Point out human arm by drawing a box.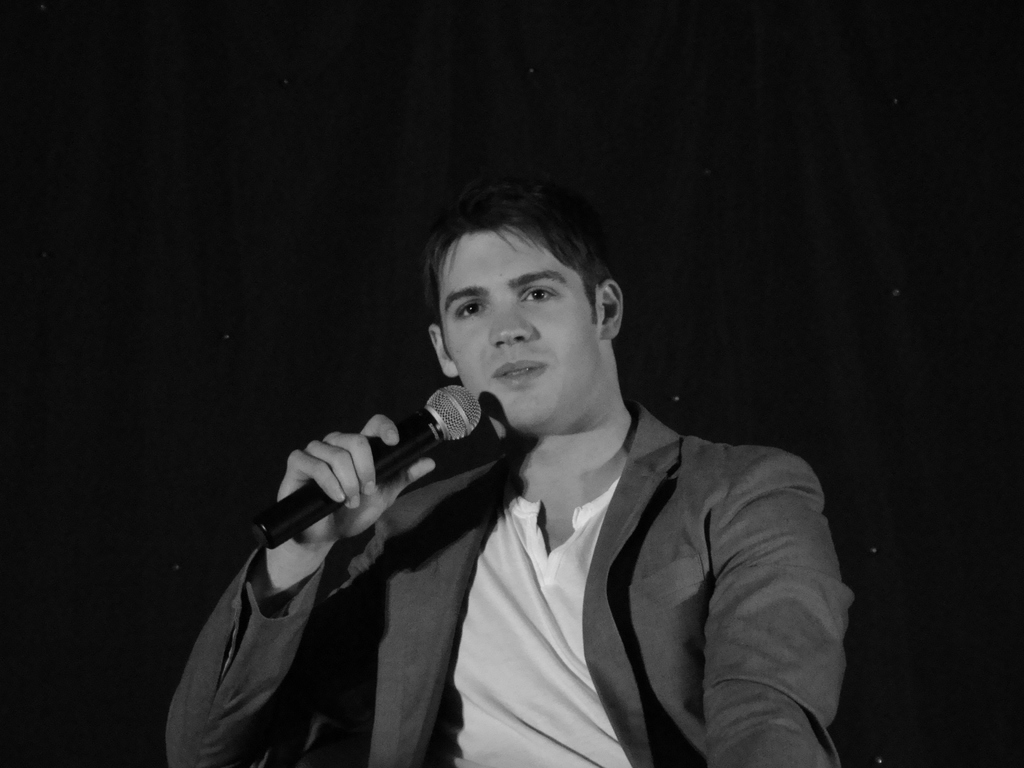
710,445,842,767.
